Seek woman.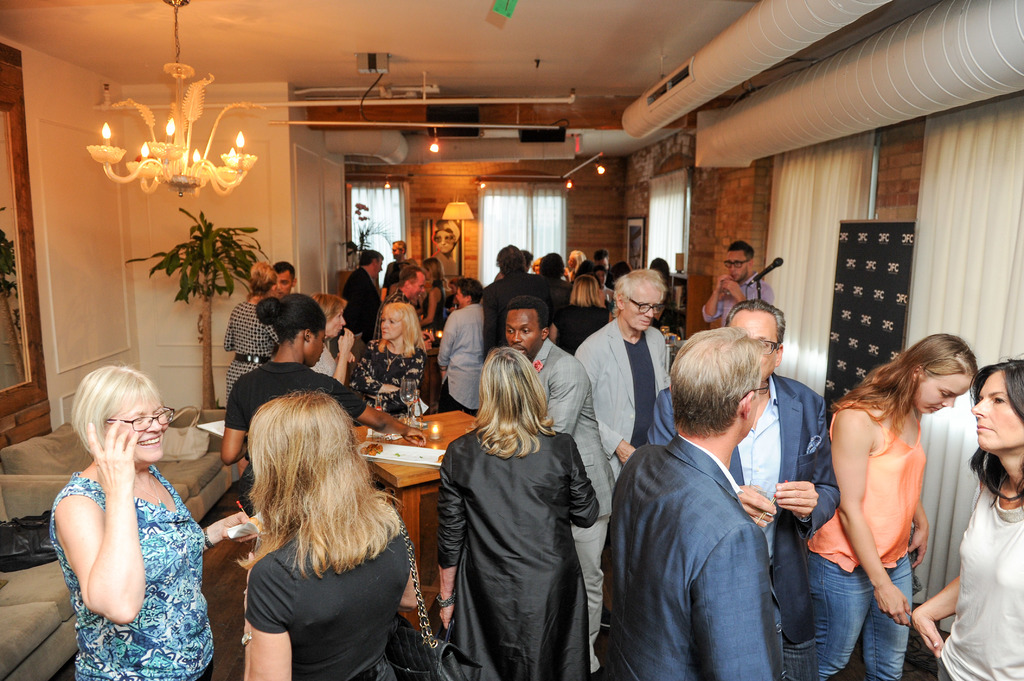
{"left": 426, "top": 255, "right": 451, "bottom": 316}.
